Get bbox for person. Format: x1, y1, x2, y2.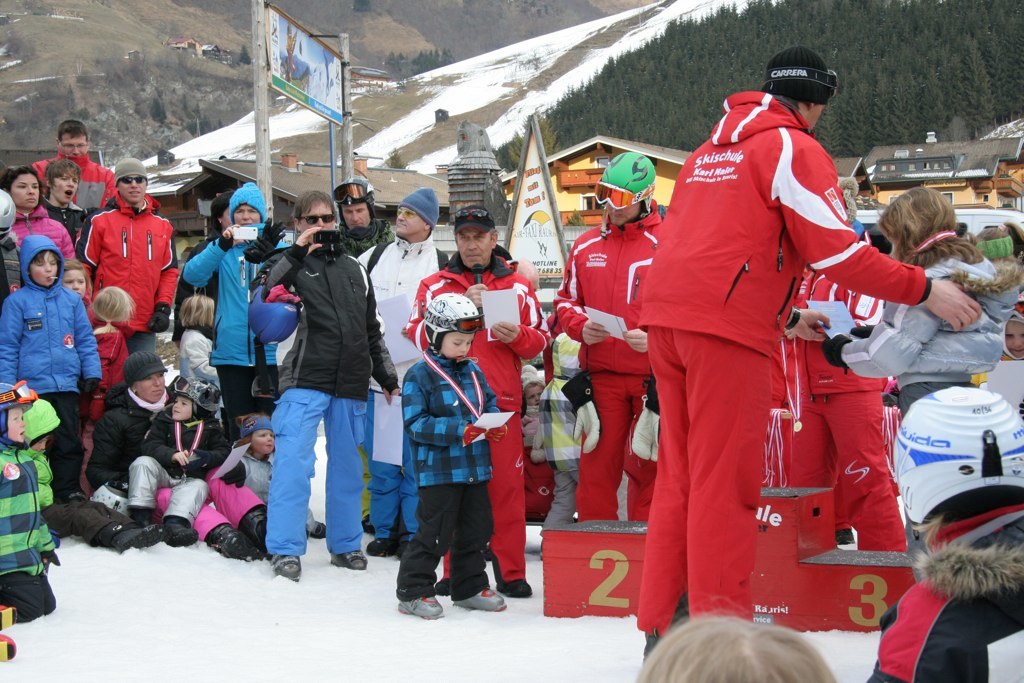
10, 398, 66, 567.
